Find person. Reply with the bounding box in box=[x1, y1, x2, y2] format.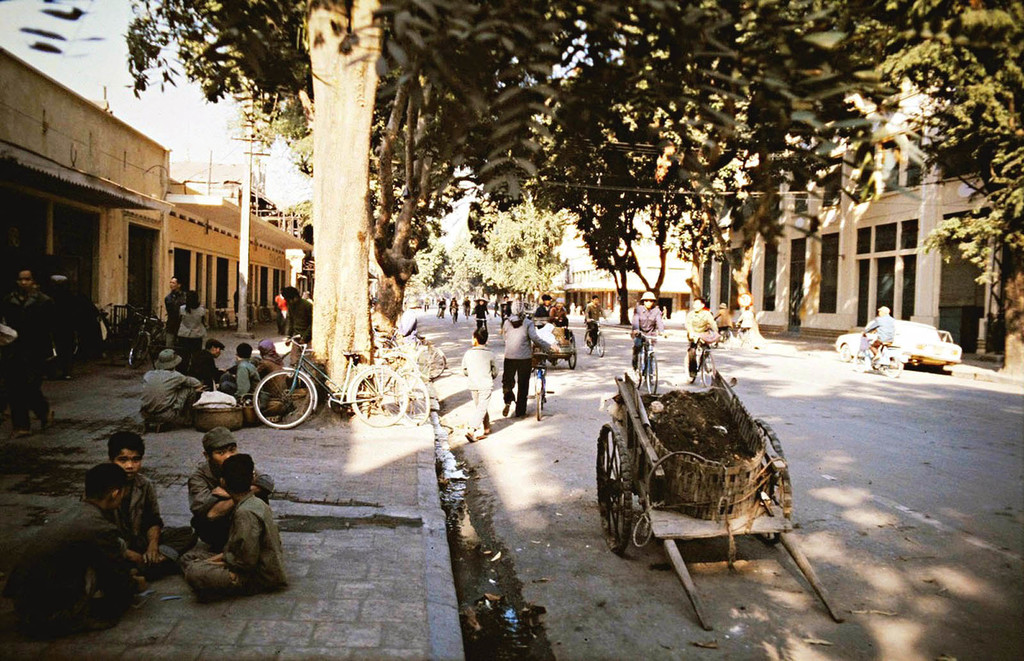
box=[188, 340, 232, 388].
